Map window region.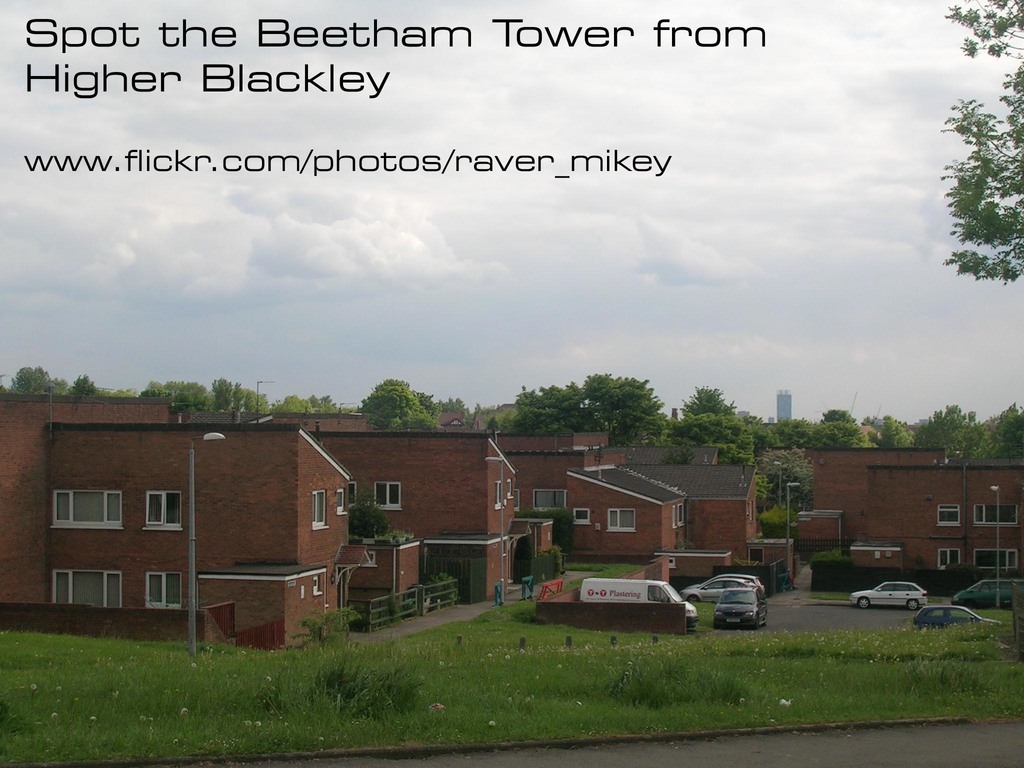
Mapped to l=577, t=507, r=591, b=528.
